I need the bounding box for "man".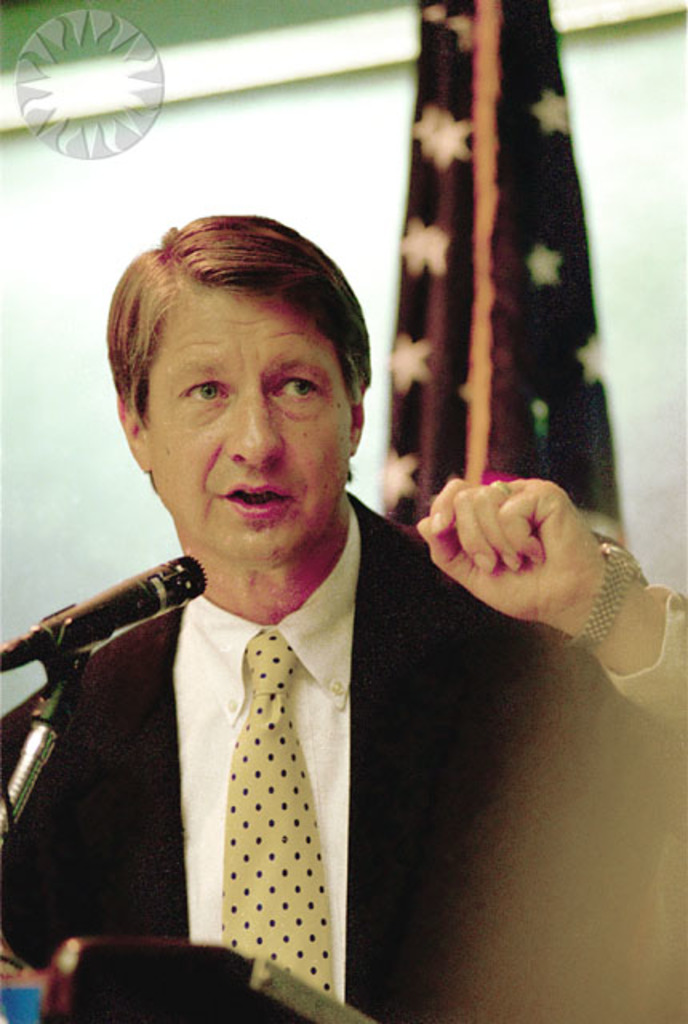
Here it is: 16:221:610:994.
